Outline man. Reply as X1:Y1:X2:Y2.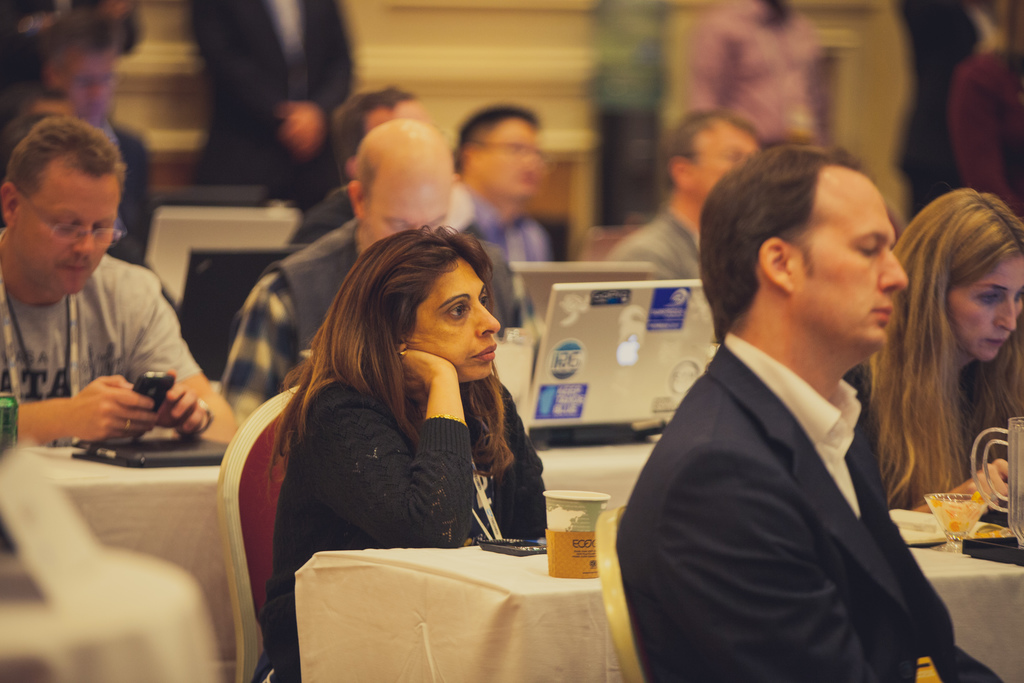
215:119:514:424.
